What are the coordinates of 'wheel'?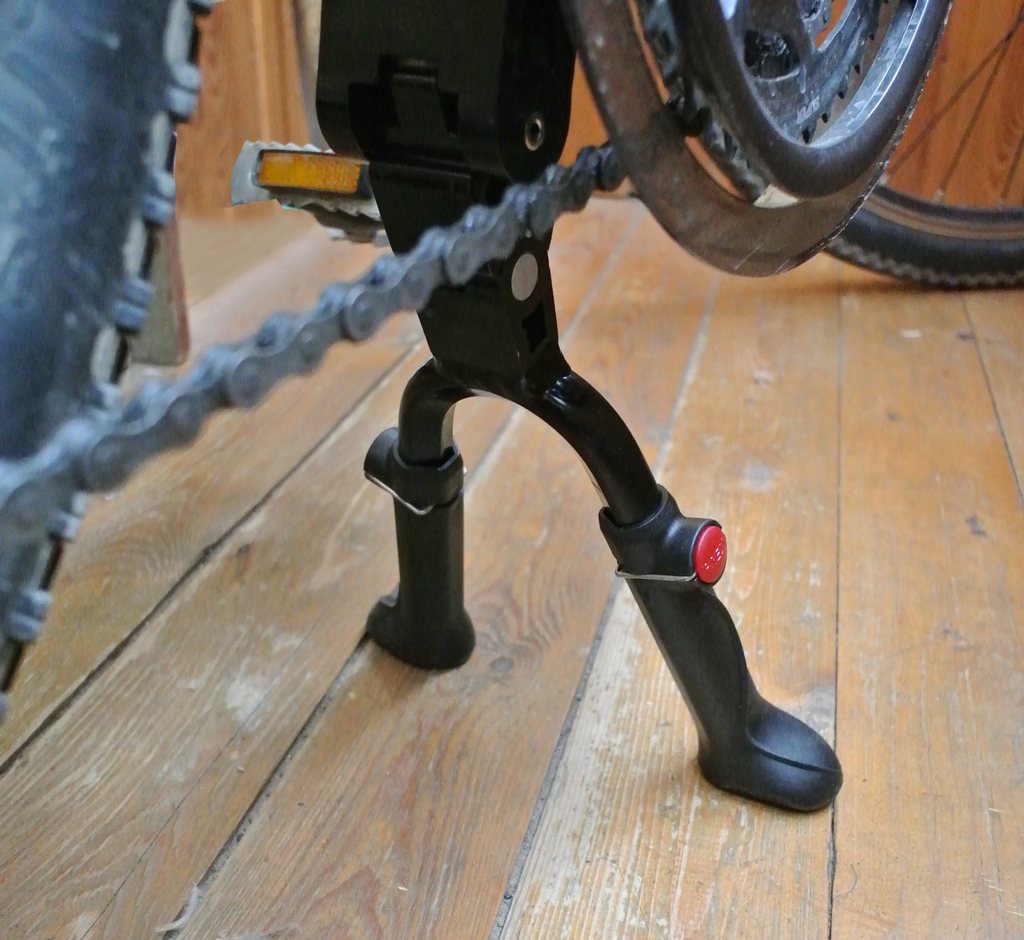
BBox(833, 0, 1023, 260).
